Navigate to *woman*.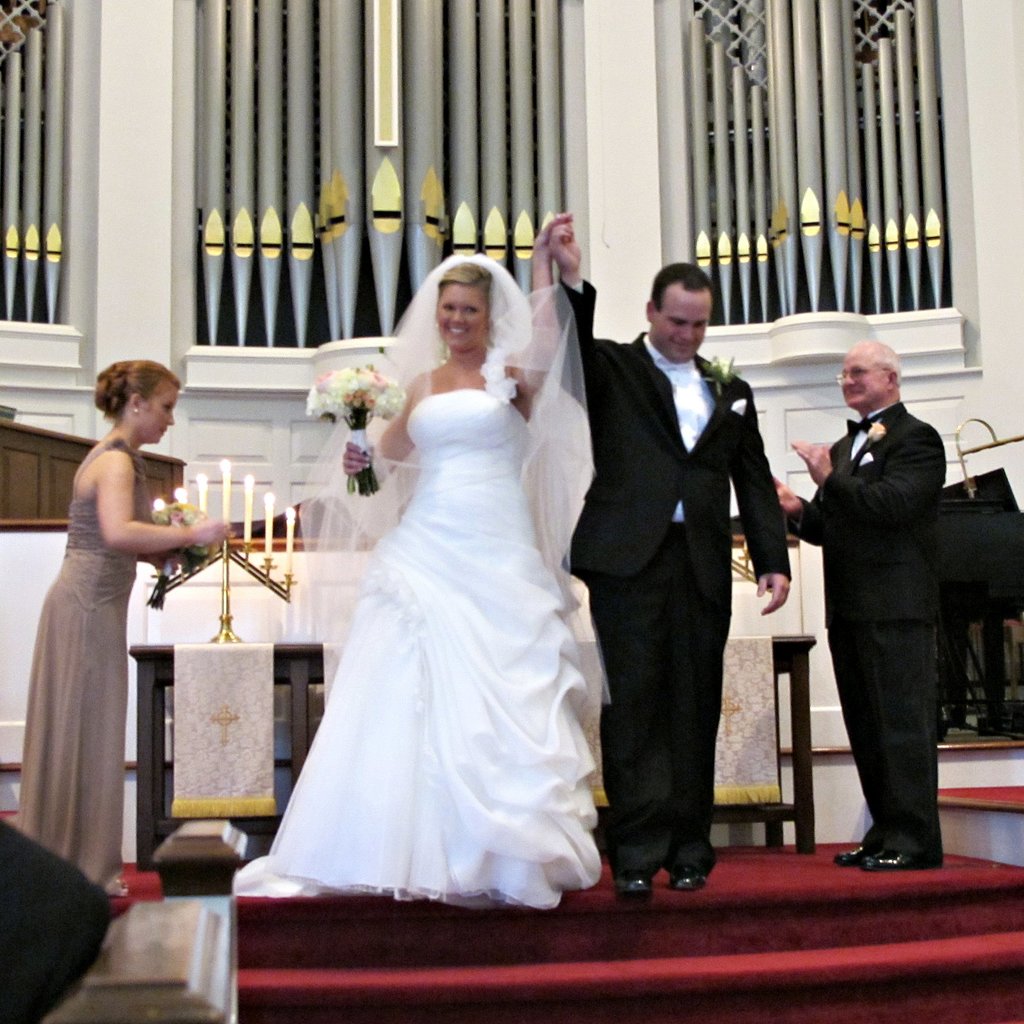
Navigation target: box(232, 252, 628, 928).
